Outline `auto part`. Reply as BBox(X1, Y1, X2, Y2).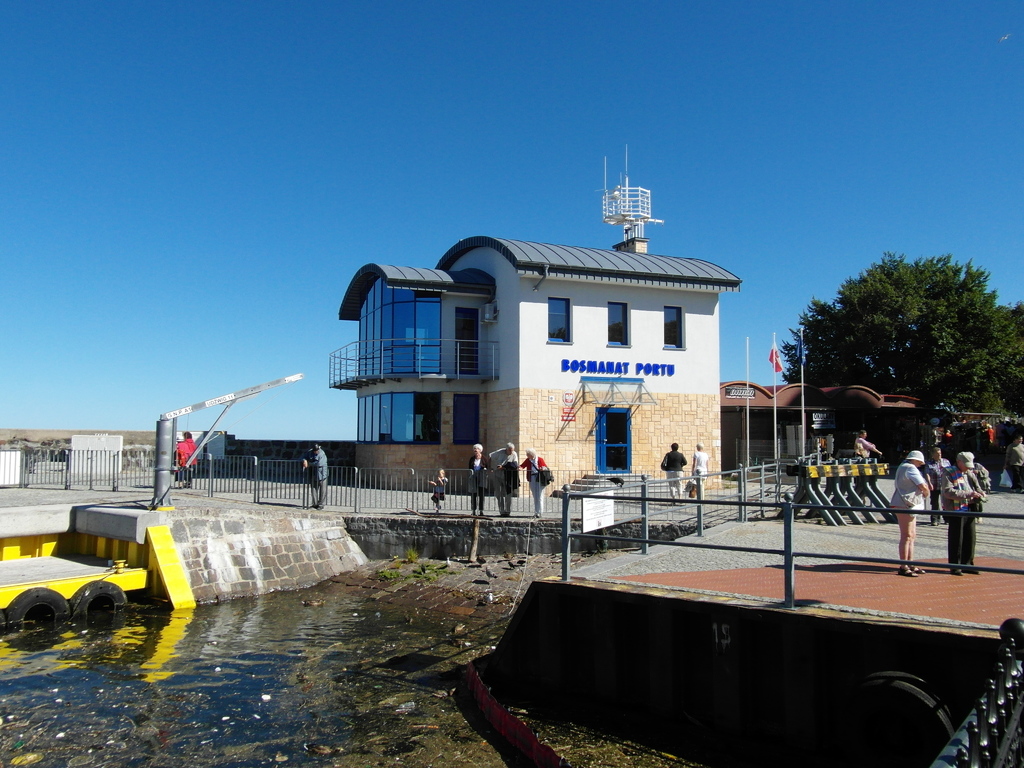
BBox(6, 584, 73, 635).
